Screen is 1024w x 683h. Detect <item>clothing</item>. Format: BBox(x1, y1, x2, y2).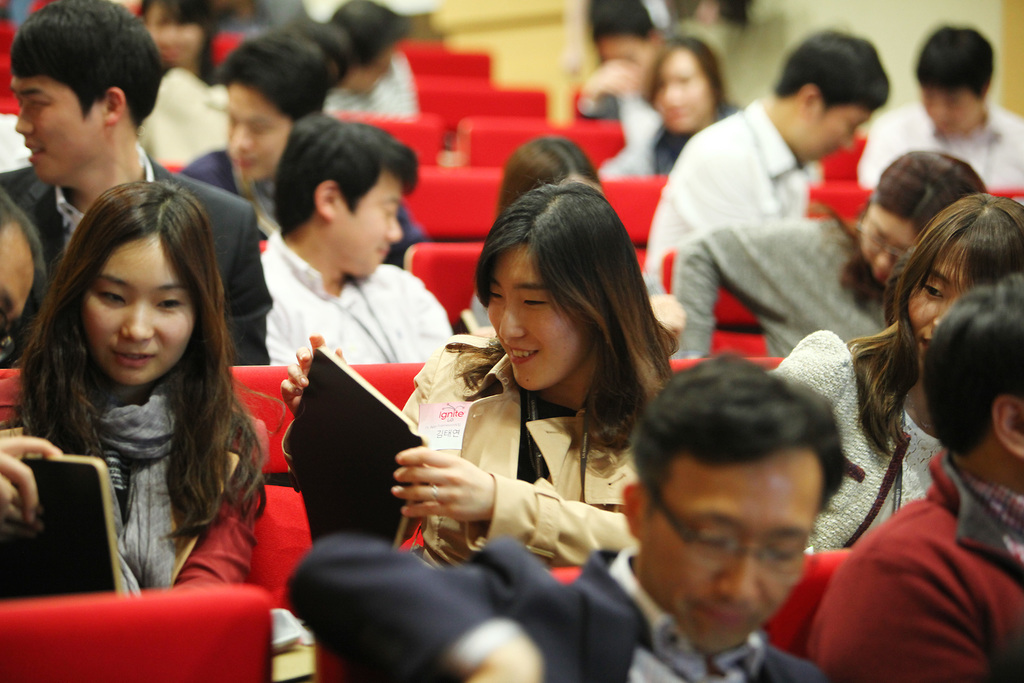
BBox(254, 227, 452, 370).
